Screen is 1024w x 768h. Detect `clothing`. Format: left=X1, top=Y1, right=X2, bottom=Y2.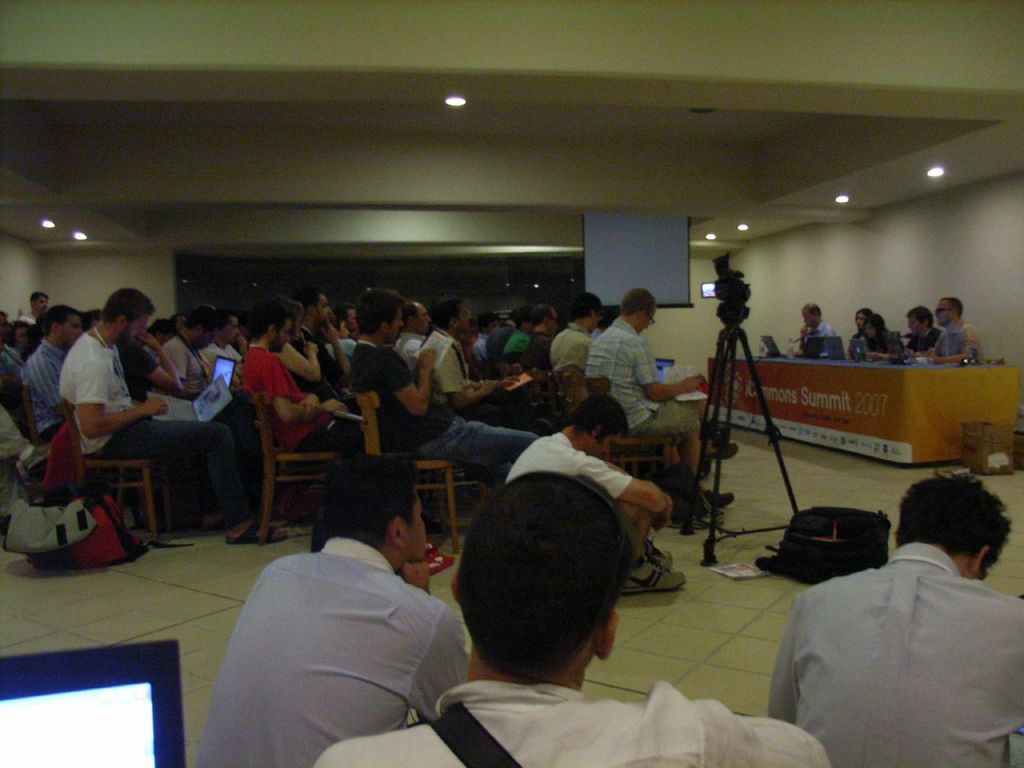
left=781, top=521, right=1019, bottom=746.
